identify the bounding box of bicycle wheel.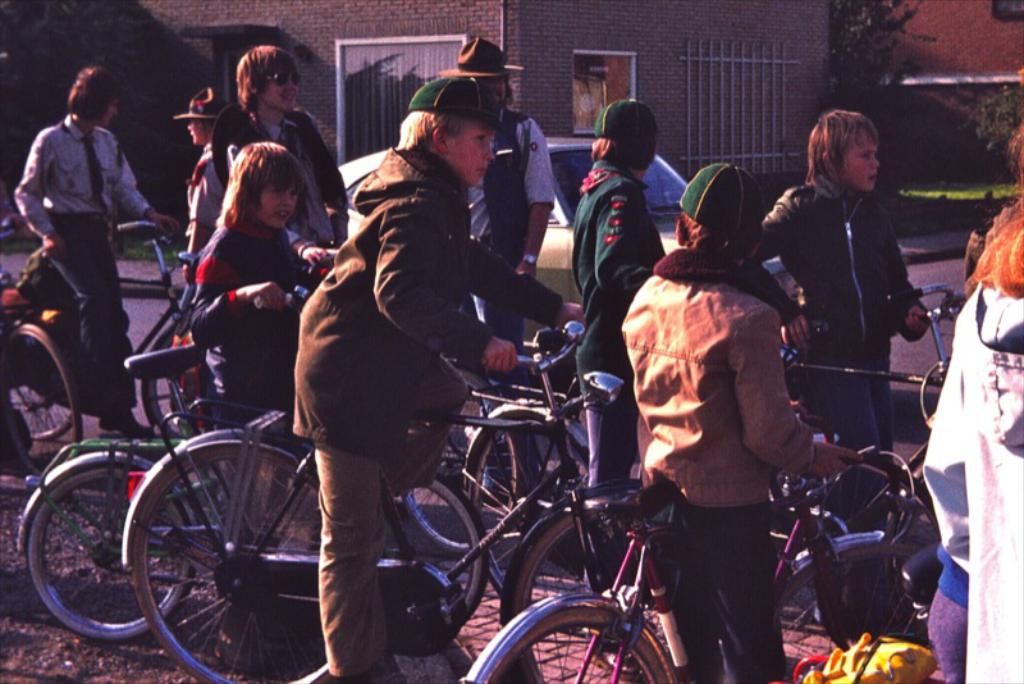
818:460:940:614.
